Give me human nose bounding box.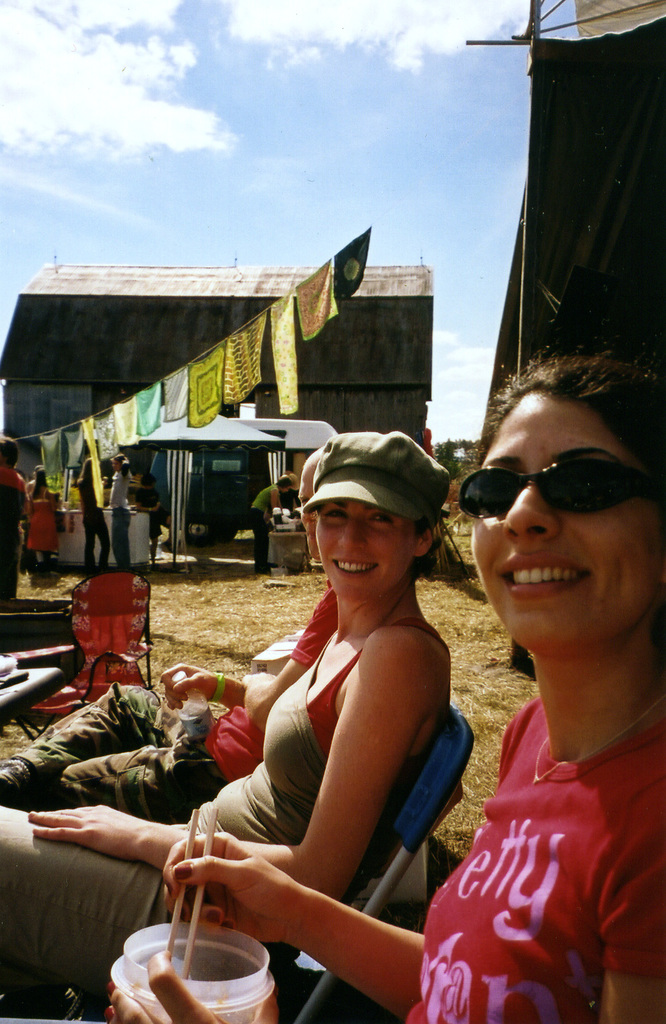
crop(505, 478, 563, 547).
